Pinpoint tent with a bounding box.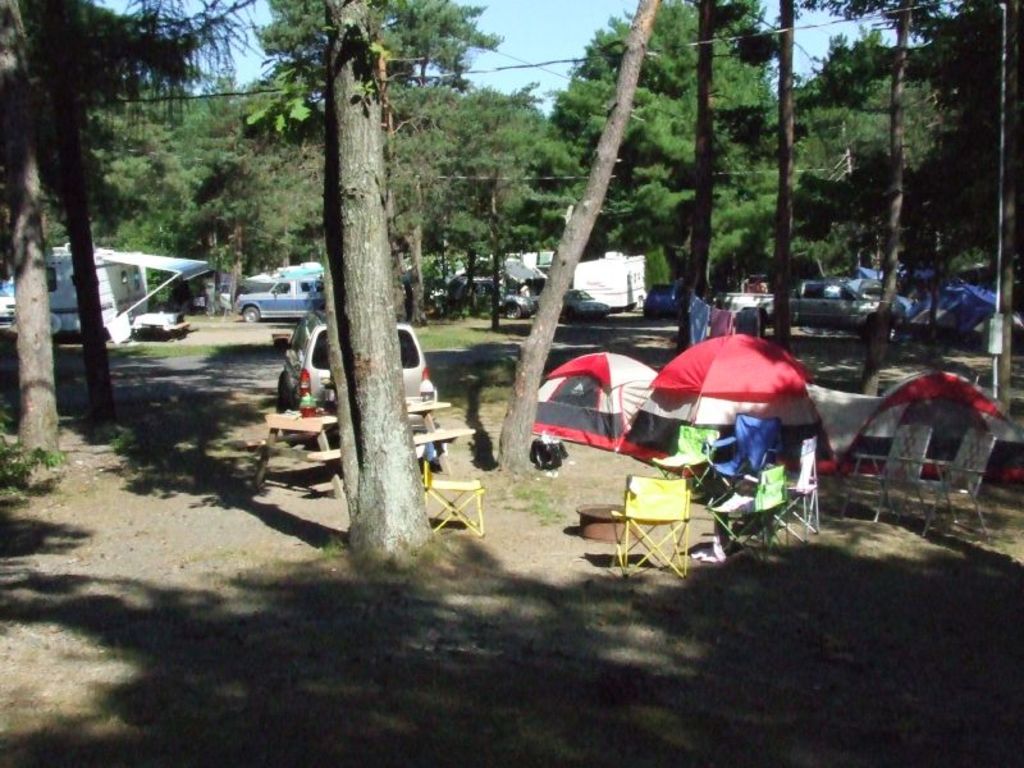
bbox=(611, 328, 836, 483).
